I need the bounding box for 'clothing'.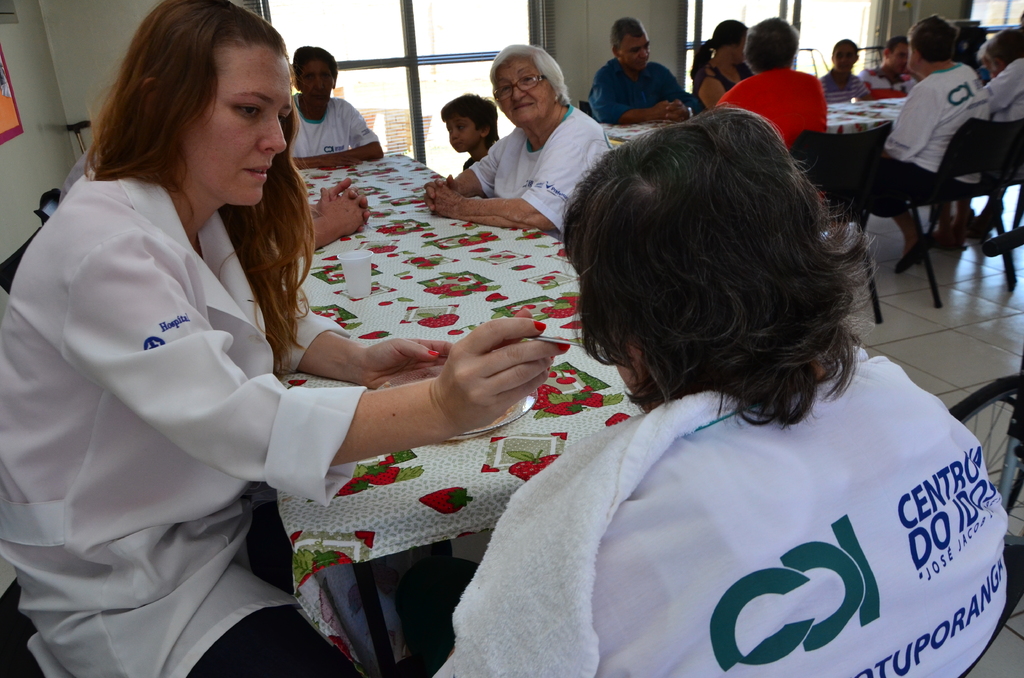
Here it is: 705:51:745:96.
